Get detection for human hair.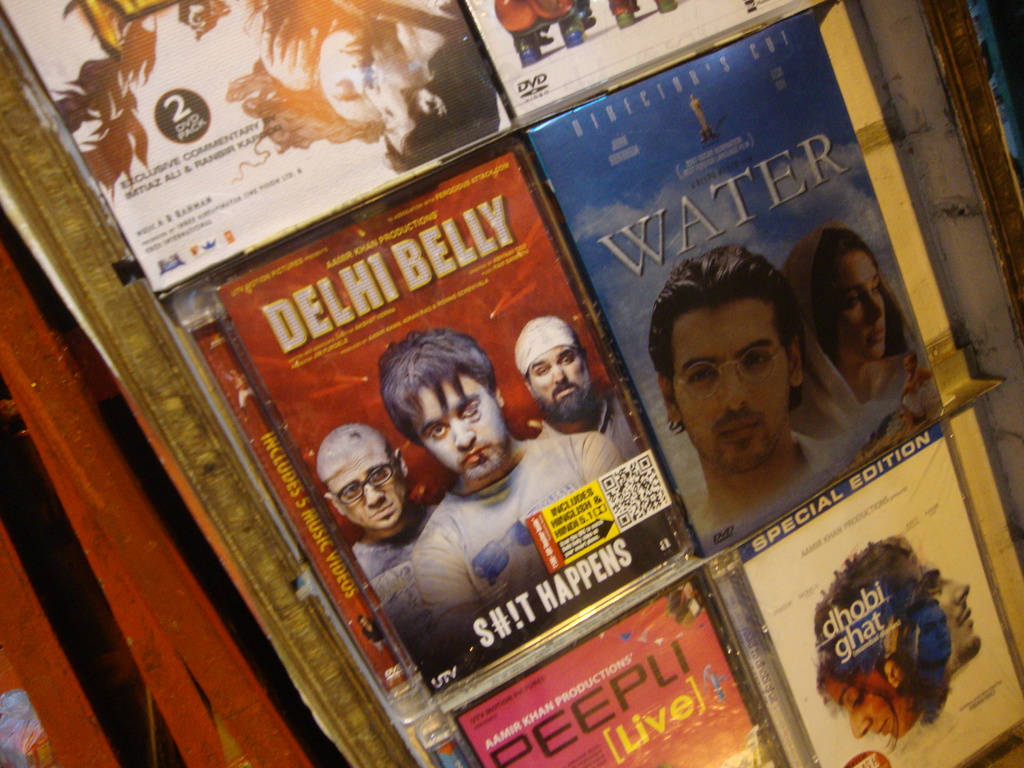
Detection: region(820, 585, 893, 749).
